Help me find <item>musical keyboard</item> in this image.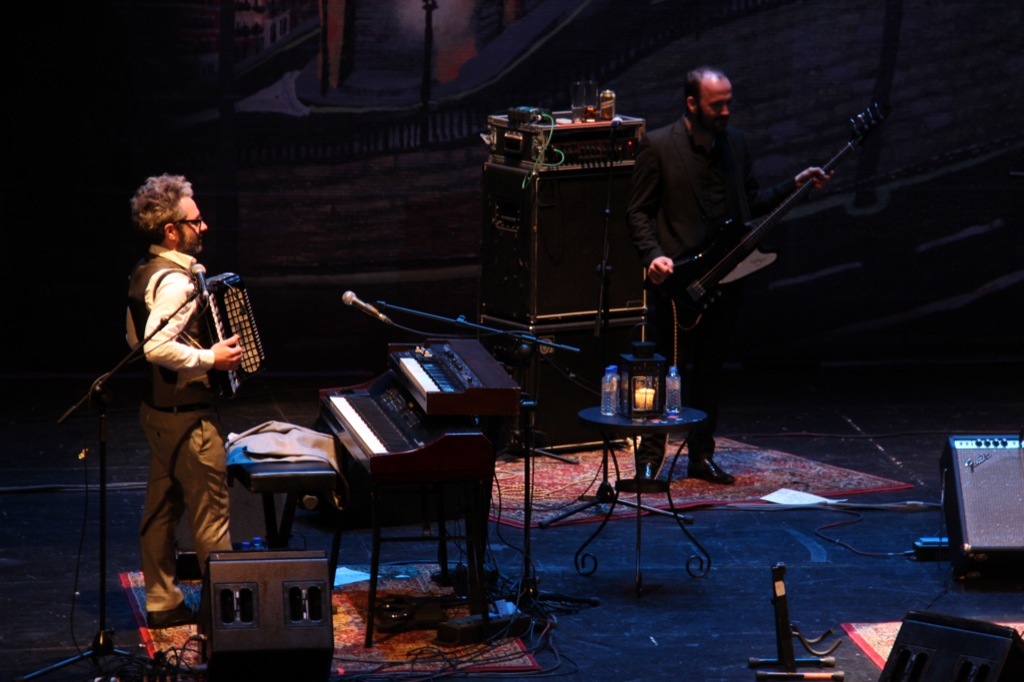
Found it: (324, 386, 422, 468).
